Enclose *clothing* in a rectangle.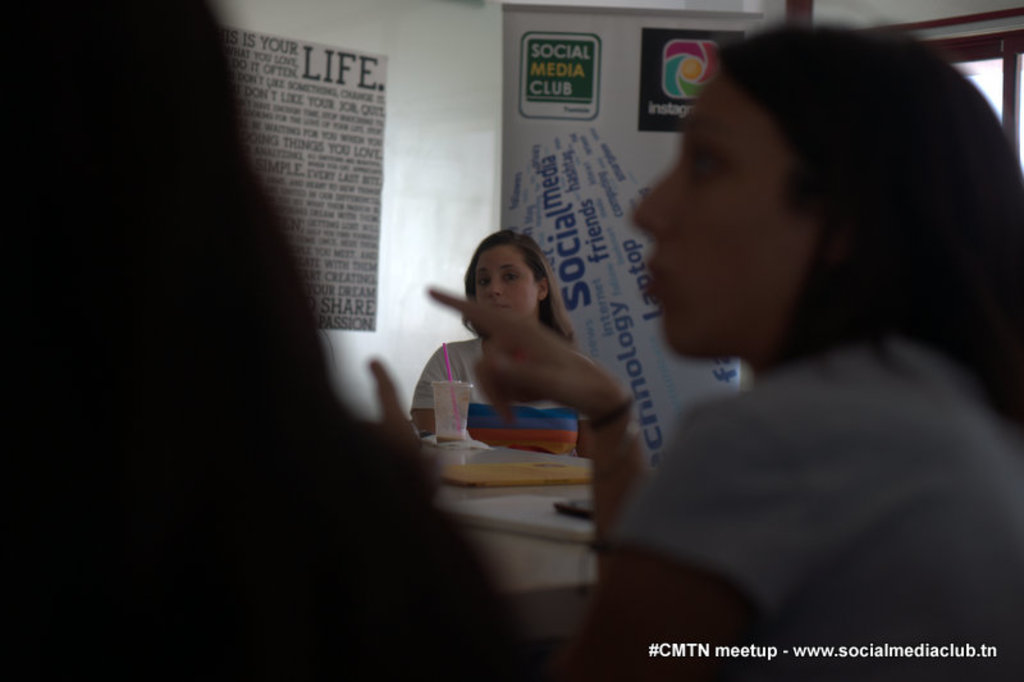
[407, 338, 584, 462].
